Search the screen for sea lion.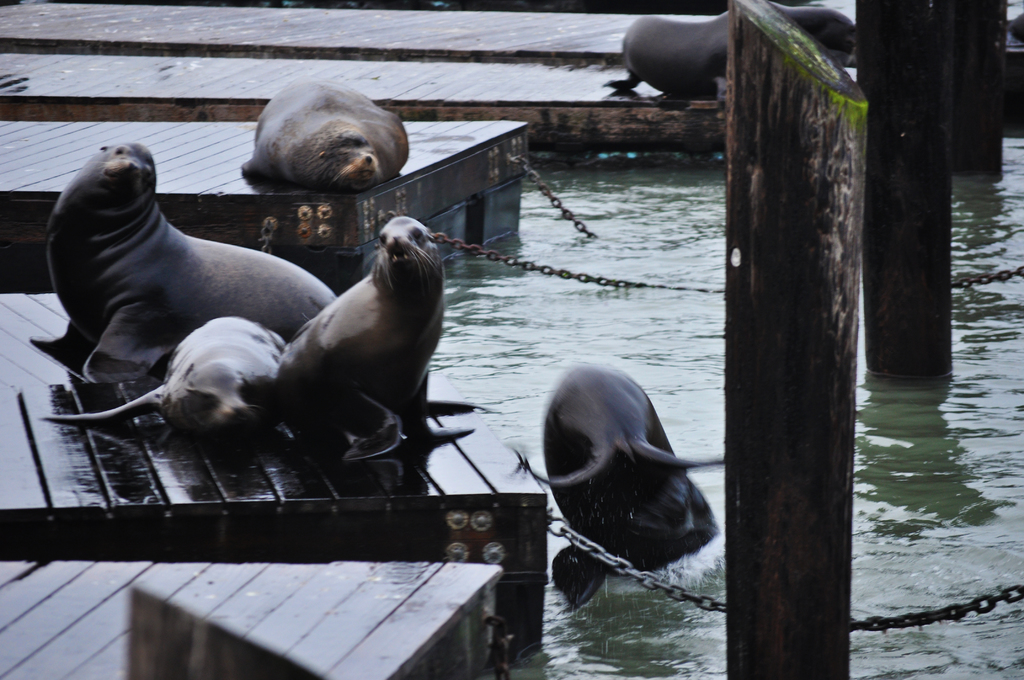
Found at rect(271, 219, 438, 454).
